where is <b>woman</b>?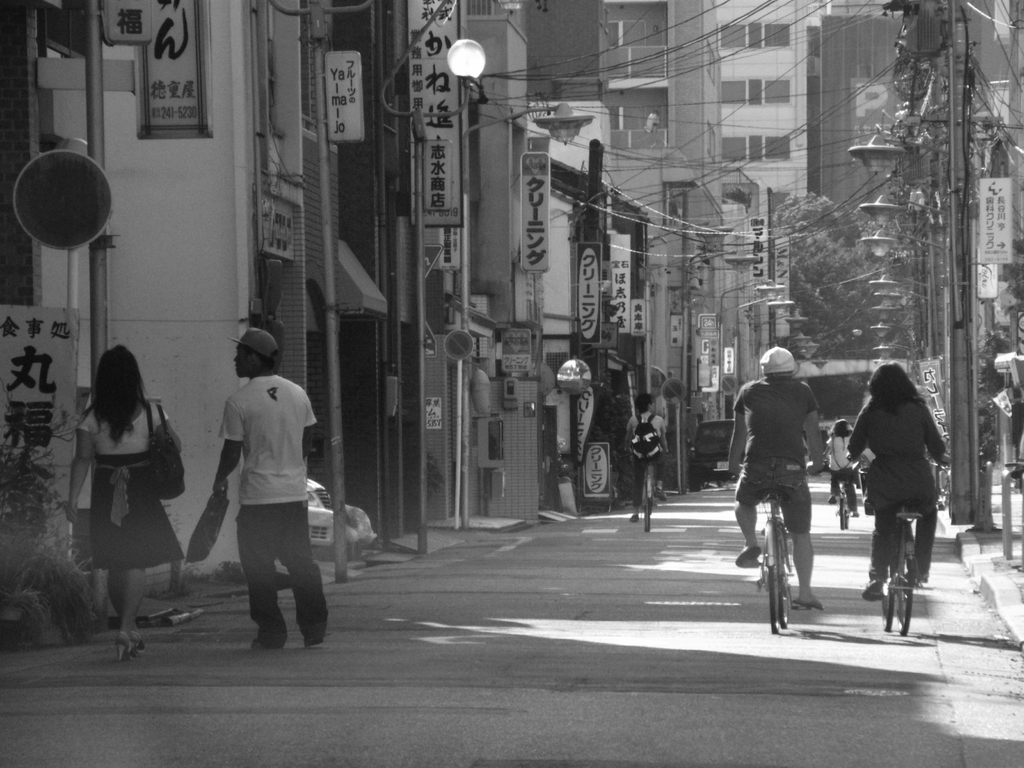
(x1=70, y1=345, x2=182, y2=659).
